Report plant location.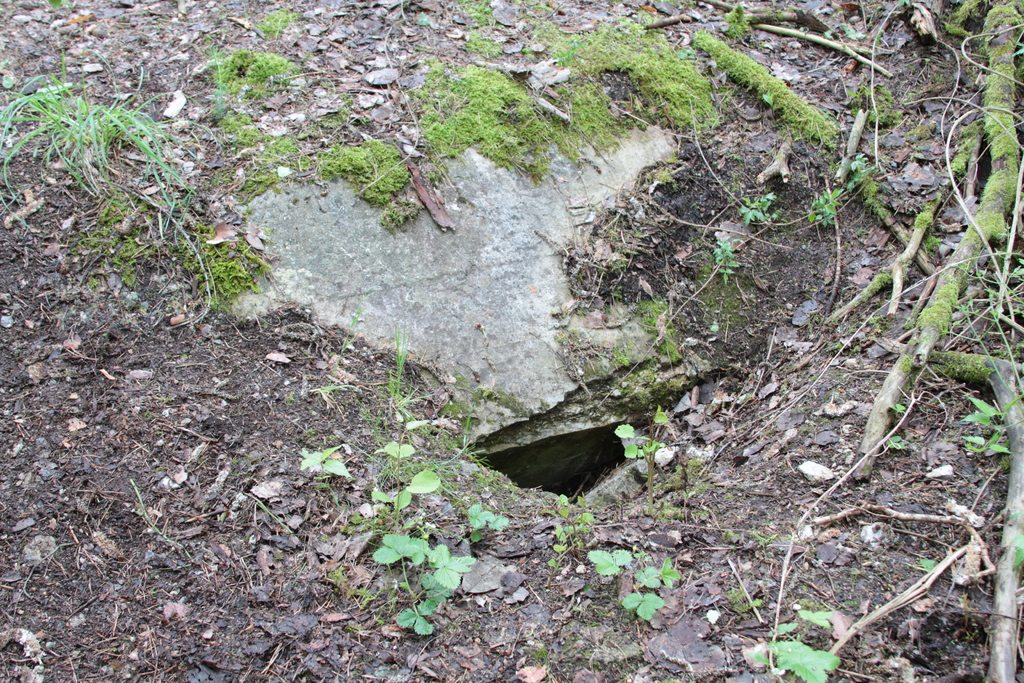
Report: box=[804, 188, 845, 226].
